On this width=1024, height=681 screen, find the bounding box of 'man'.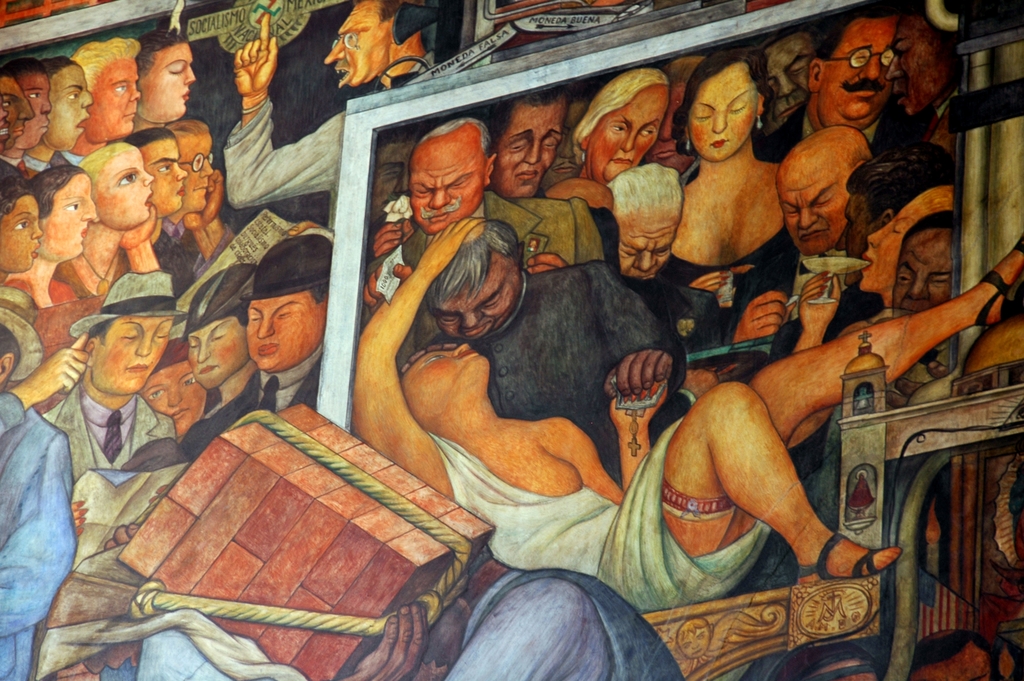
Bounding box: region(0, 72, 27, 187).
